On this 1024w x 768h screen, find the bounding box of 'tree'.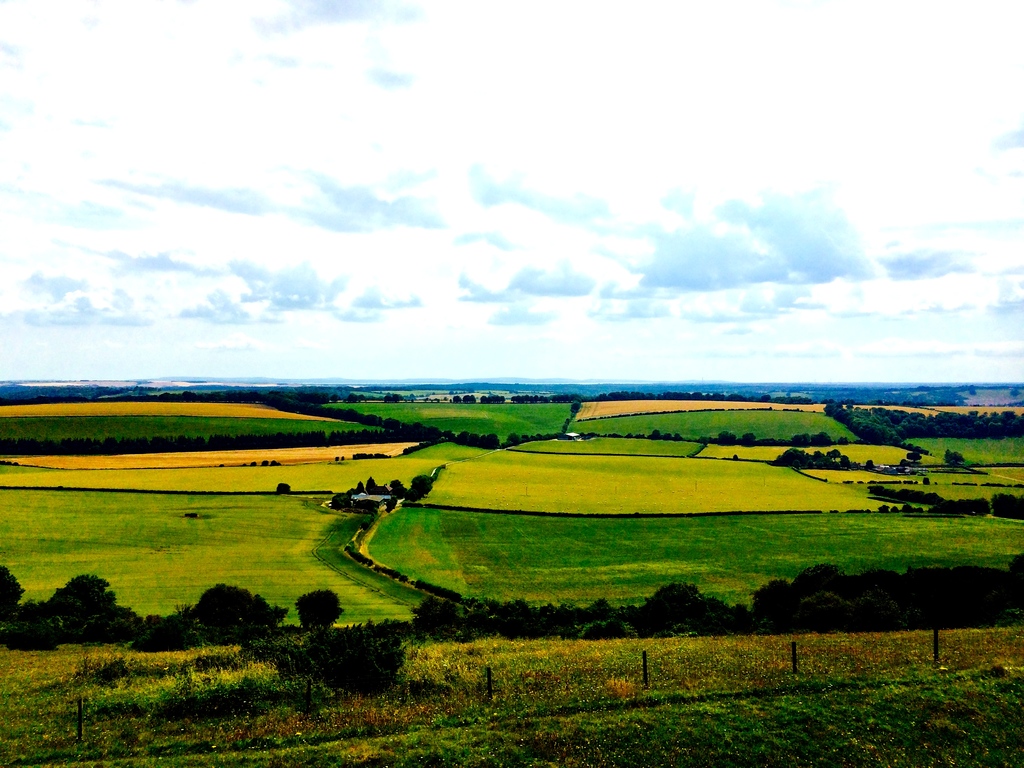
Bounding box: {"x1": 187, "y1": 577, "x2": 285, "y2": 639}.
